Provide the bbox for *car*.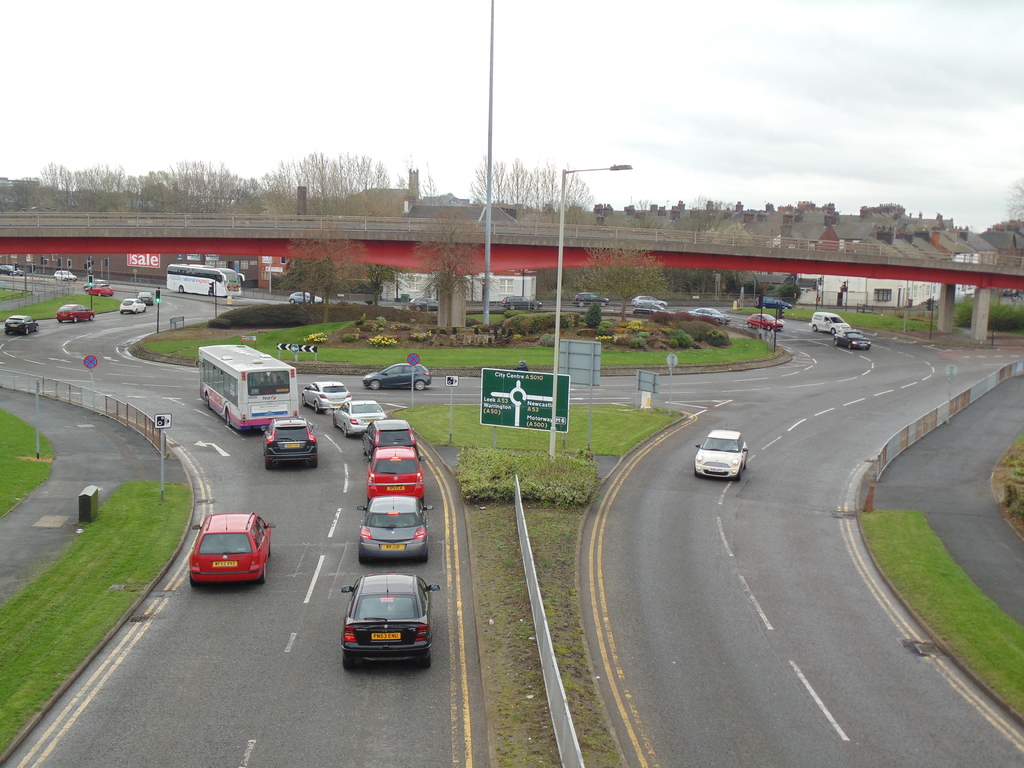
[63, 301, 91, 323].
